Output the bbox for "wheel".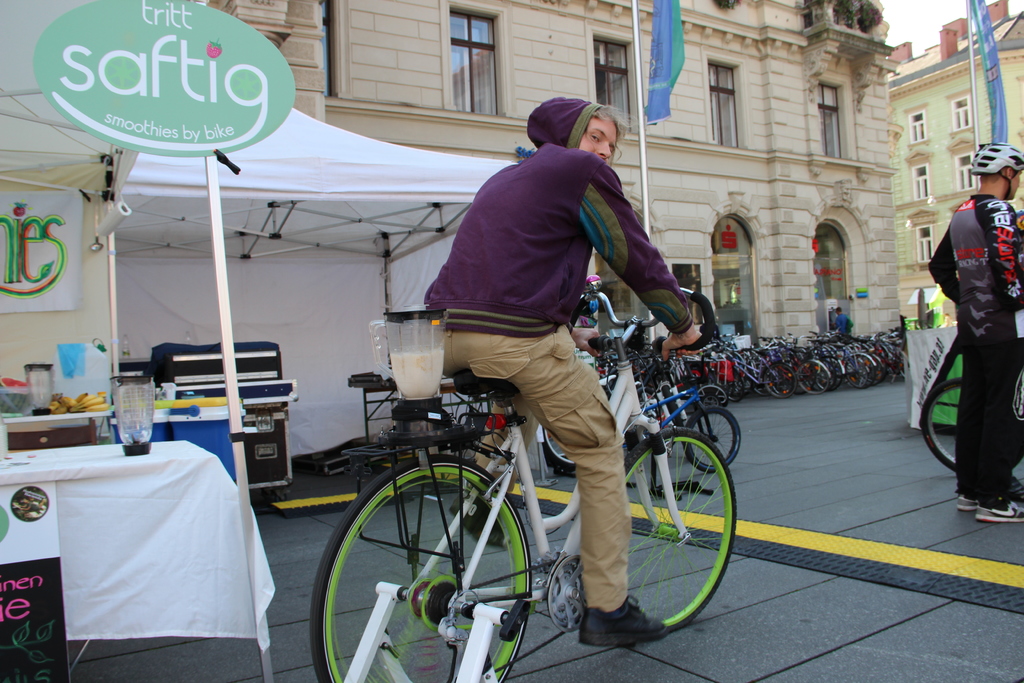
<bbox>684, 402, 742, 471</bbox>.
